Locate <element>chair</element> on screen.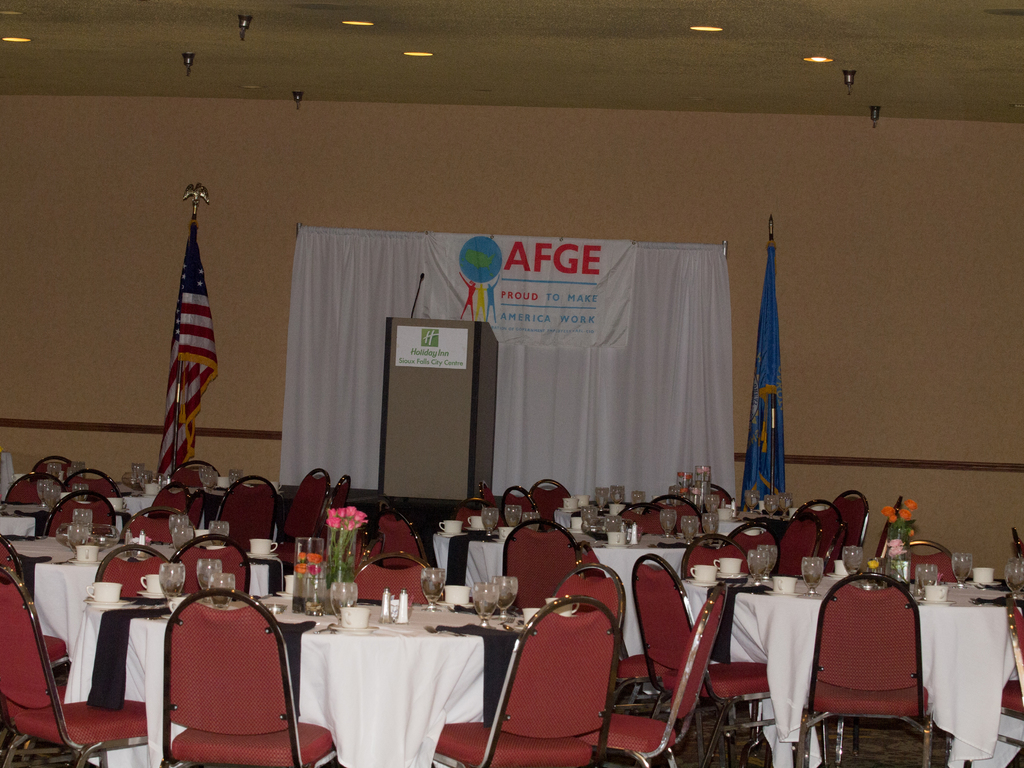
On screen at [177, 533, 253, 590].
